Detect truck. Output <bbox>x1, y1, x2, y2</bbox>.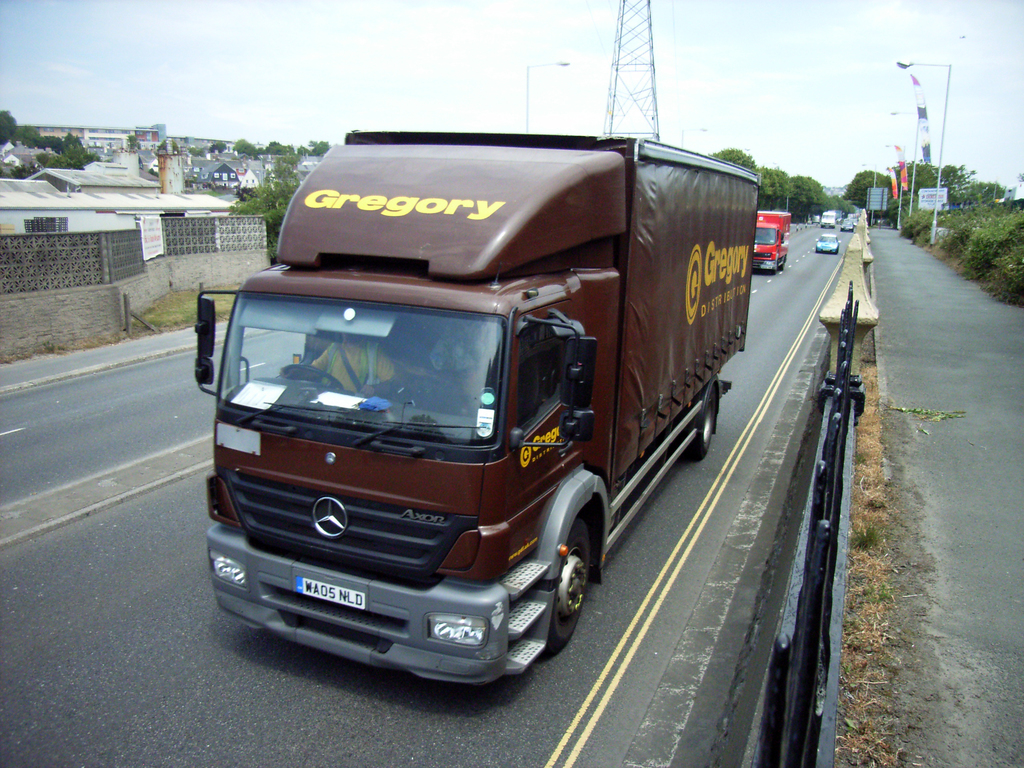
<bbox>209, 114, 749, 687</bbox>.
